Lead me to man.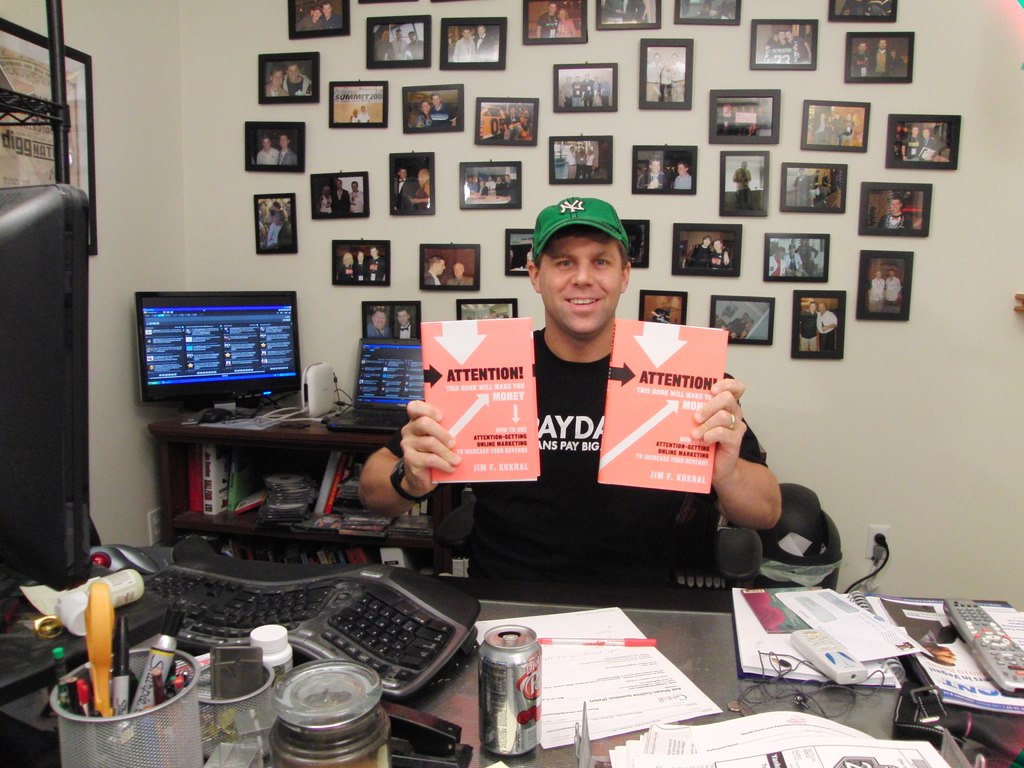
Lead to {"left": 874, "top": 196, "right": 914, "bottom": 230}.
